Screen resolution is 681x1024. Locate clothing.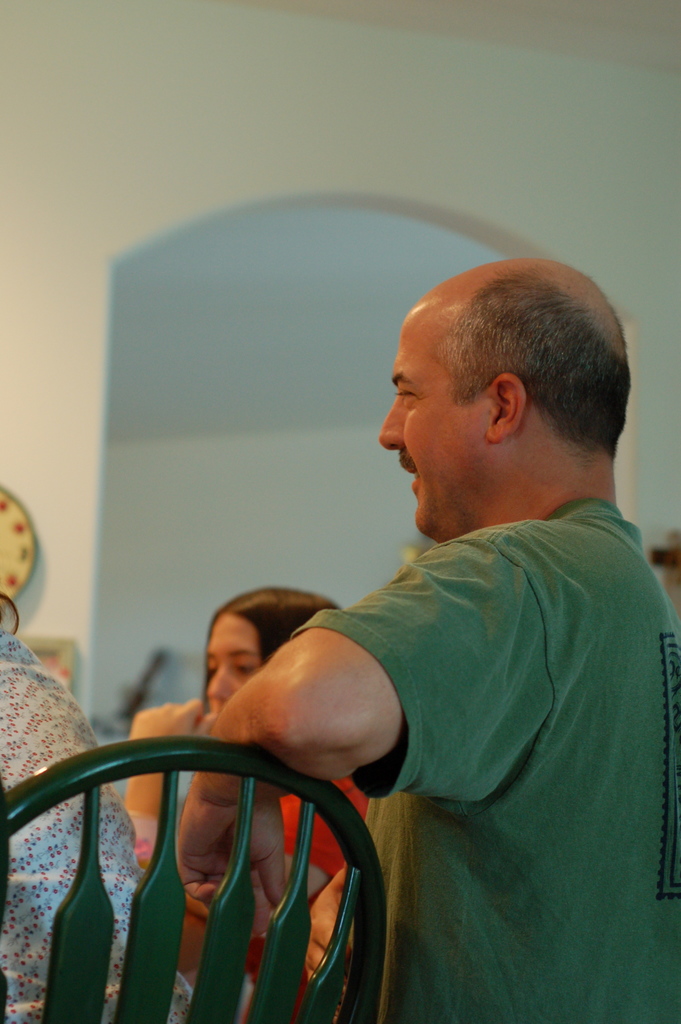
Rect(133, 776, 371, 974).
